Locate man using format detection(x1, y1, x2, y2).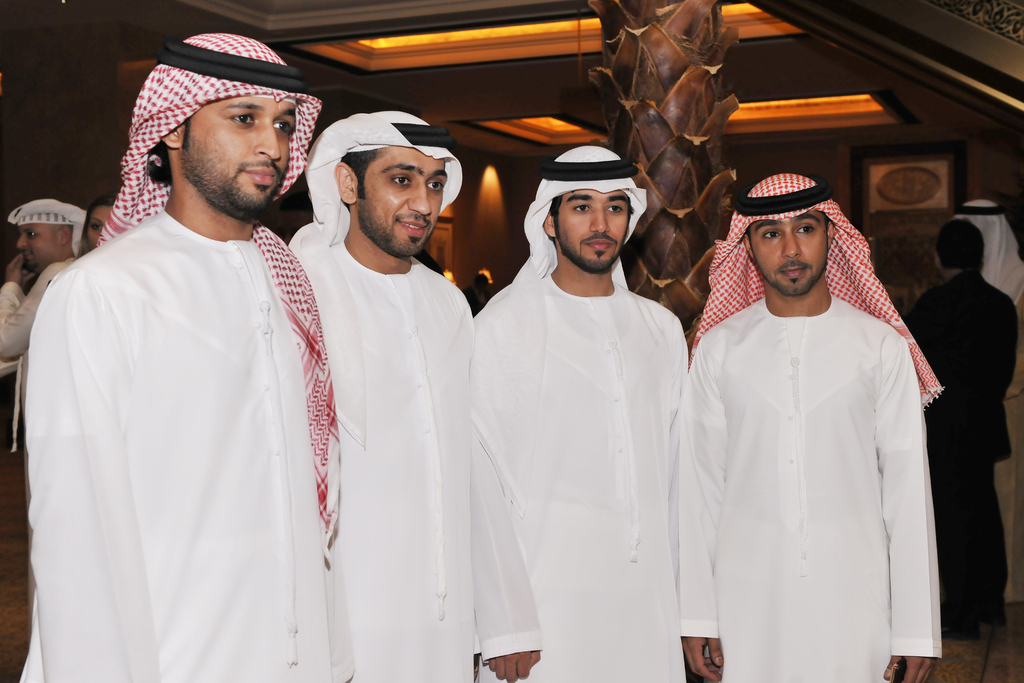
detection(16, 21, 409, 680).
